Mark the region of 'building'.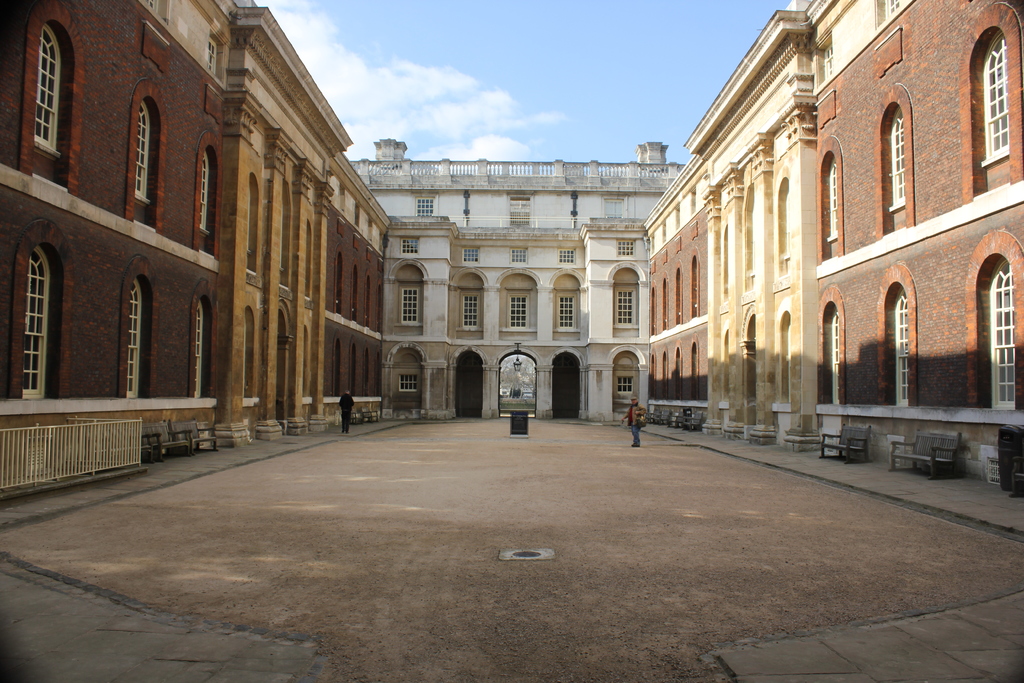
Region: detection(0, 0, 248, 424).
